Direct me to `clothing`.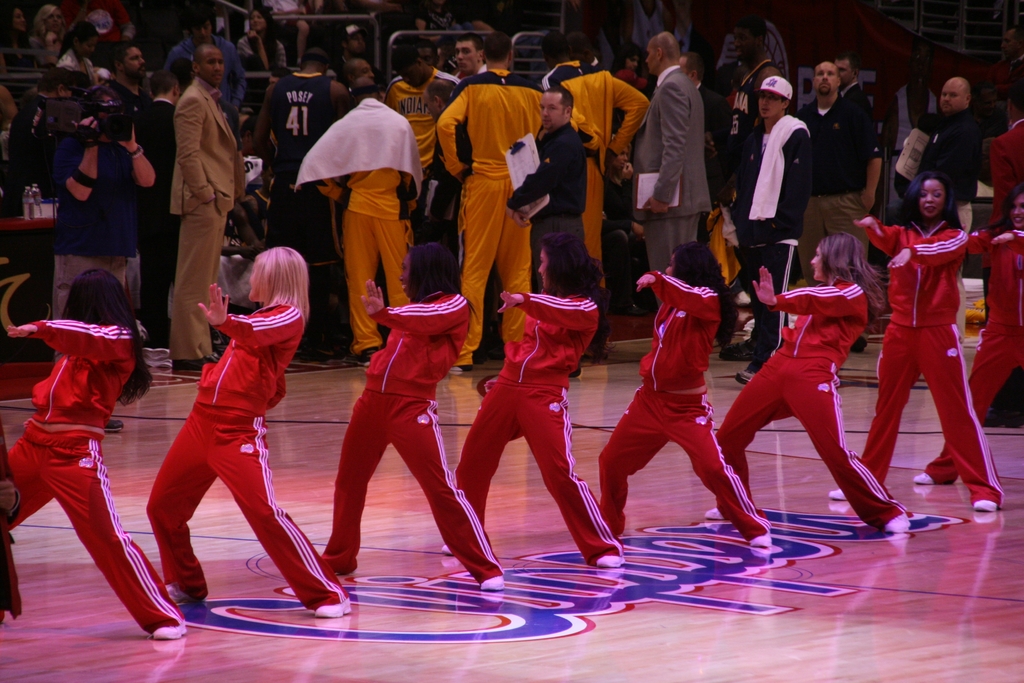
Direction: select_region(308, 290, 506, 577).
